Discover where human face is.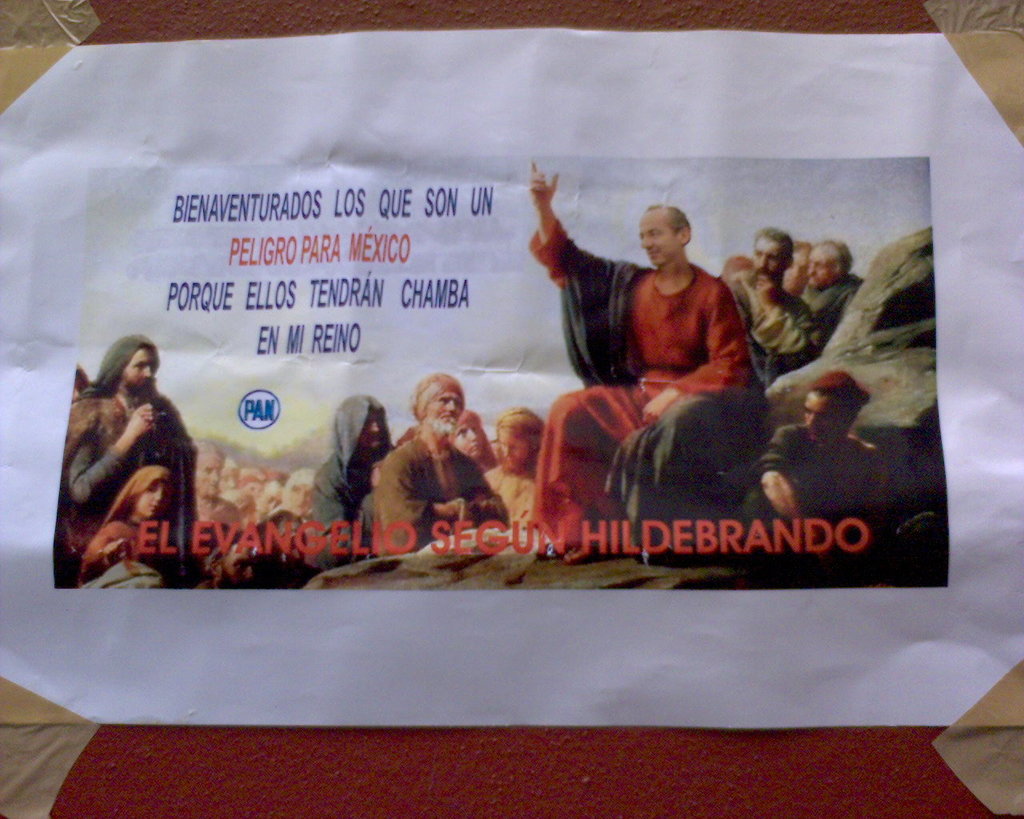
Discovered at BBox(420, 386, 461, 432).
